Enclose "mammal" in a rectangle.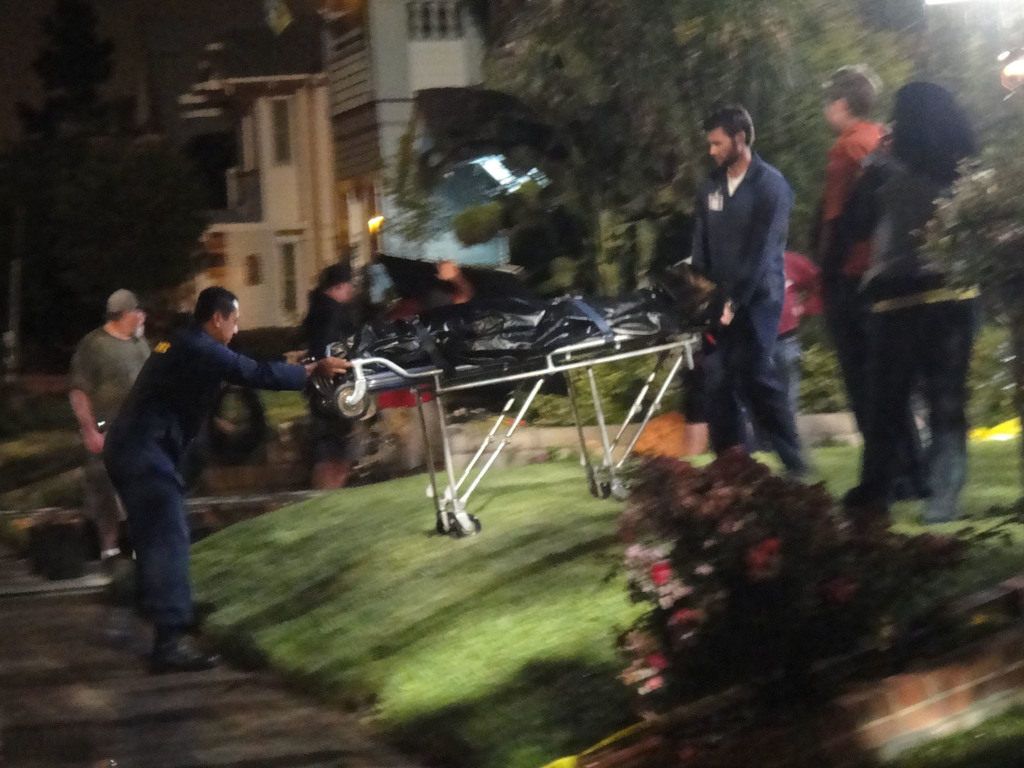
left=308, top=259, right=367, bottom=336.
